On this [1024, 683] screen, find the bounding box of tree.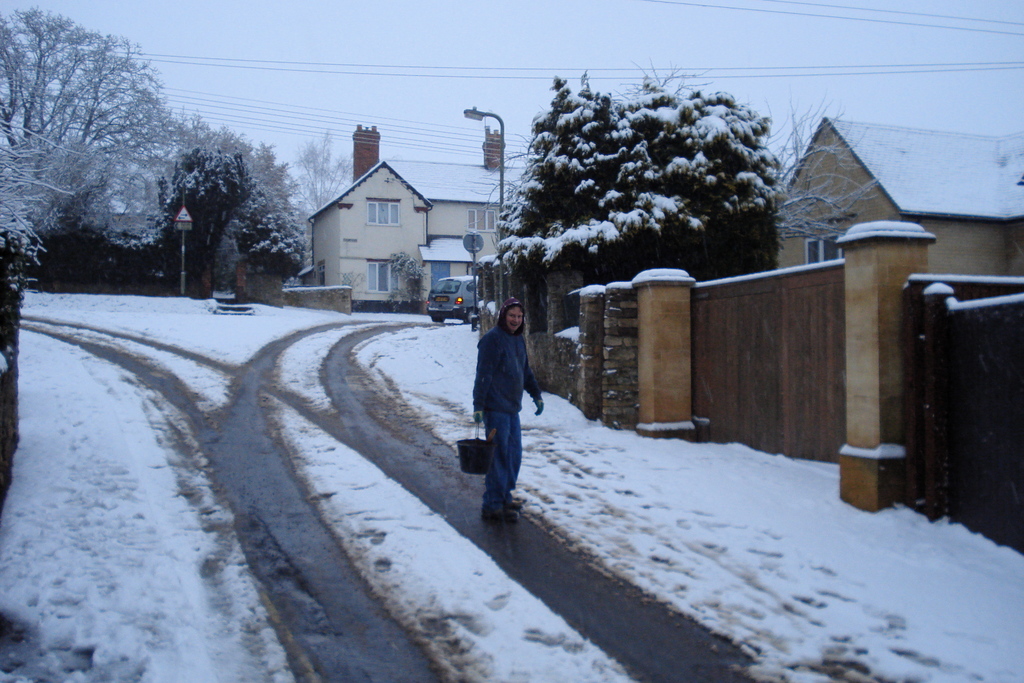
Bounding box: 0 3 186 263.
